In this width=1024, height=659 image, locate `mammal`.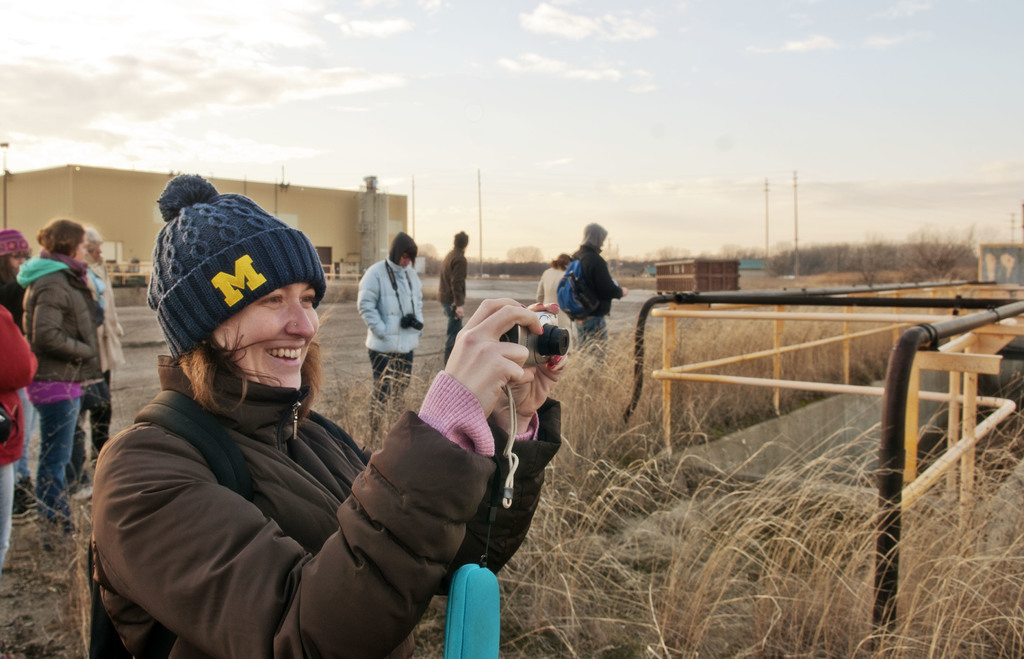
Bounding box: {"left": 559, "top": 222, "right": 630, "bottom": 365}.
